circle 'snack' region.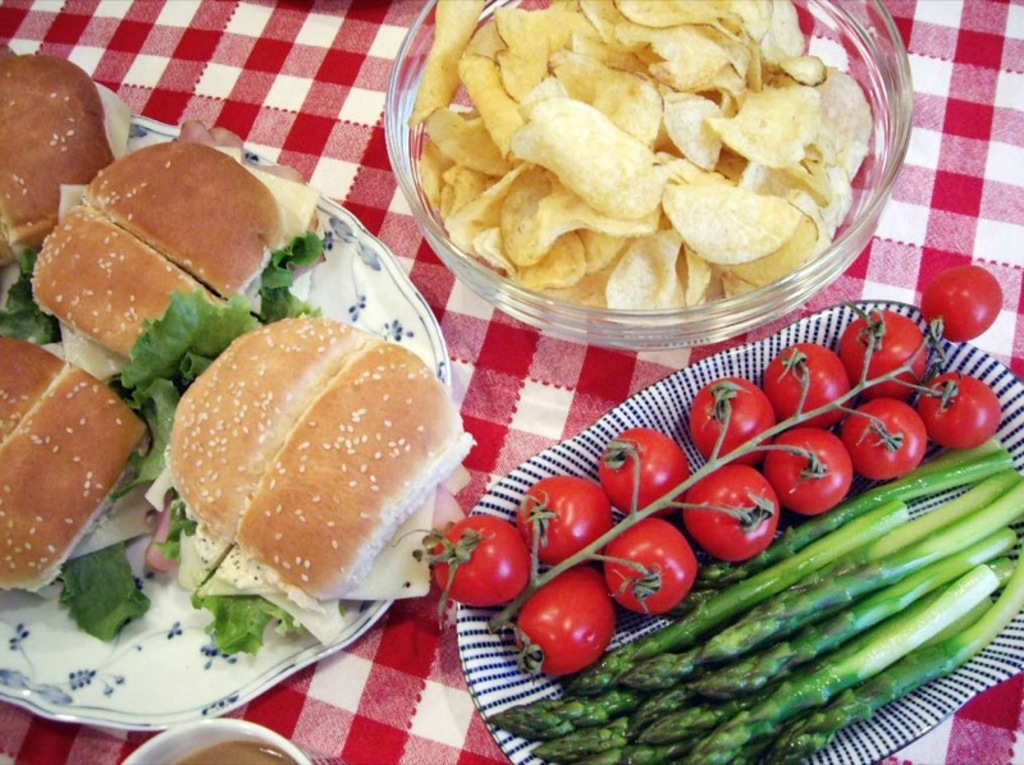
Region: 398,18,874,320.
